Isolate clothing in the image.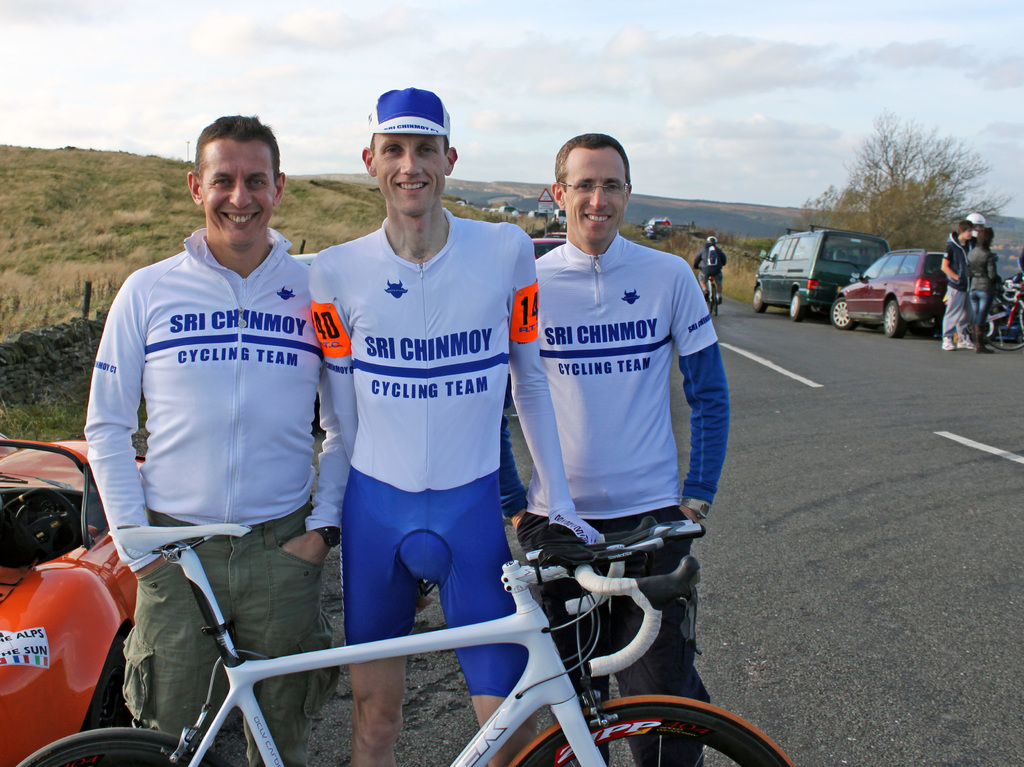
Isolated region: 81,222,355,765.
